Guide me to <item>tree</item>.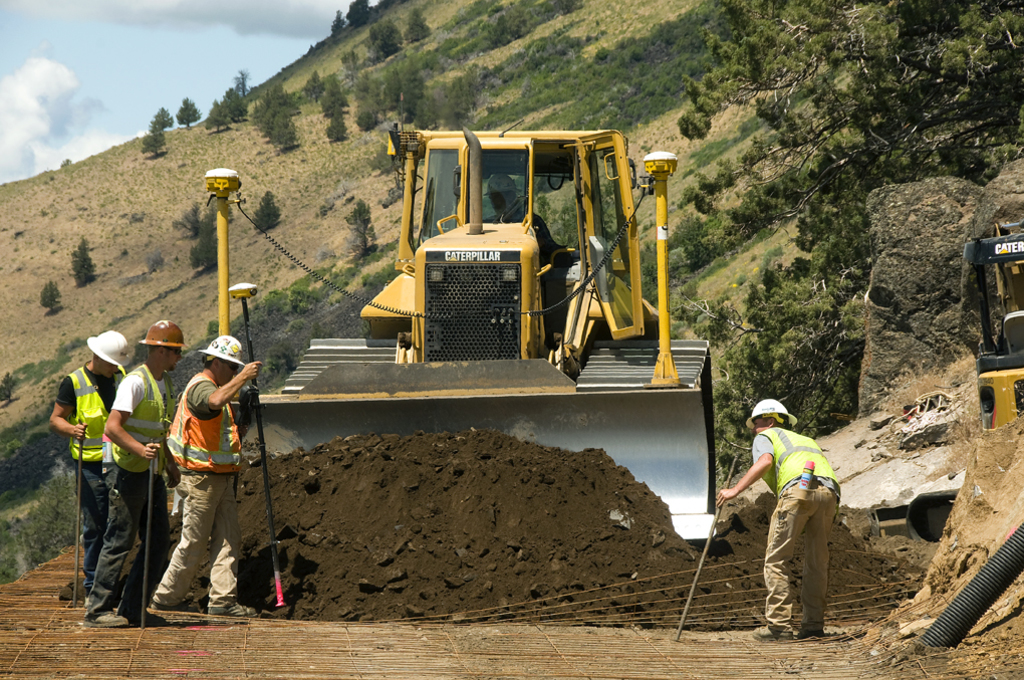
Guidance: [left=178, top=94, right=200, bottom=132].
